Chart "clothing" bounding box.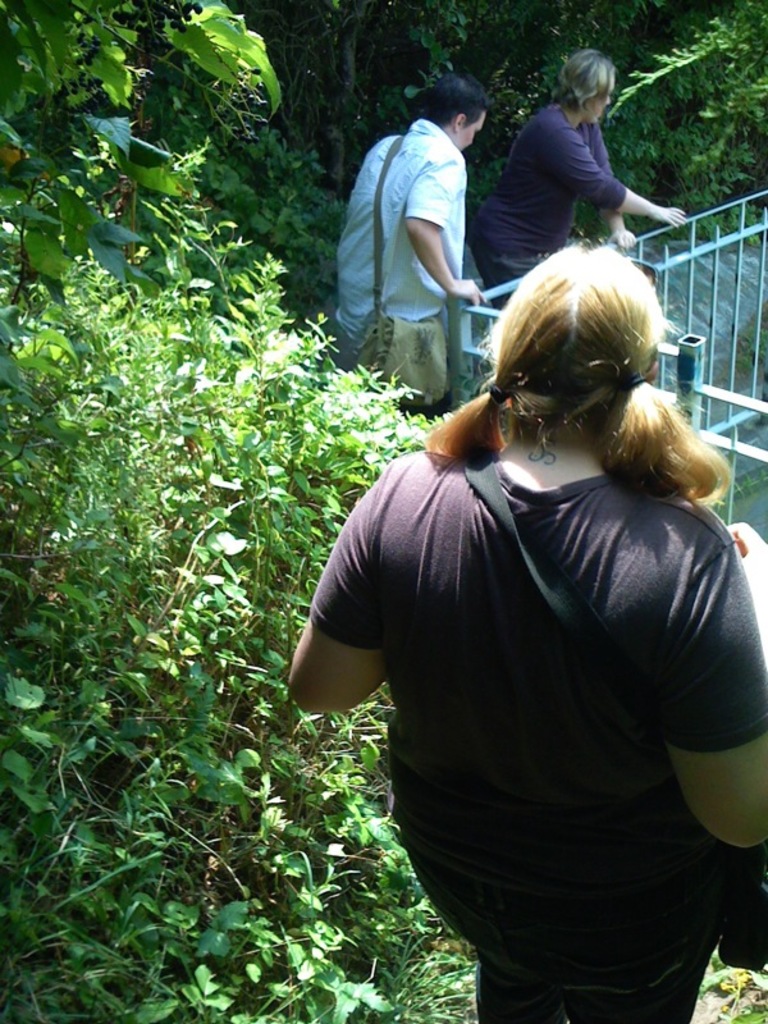
Charted: (323, 114, 472, 428).
